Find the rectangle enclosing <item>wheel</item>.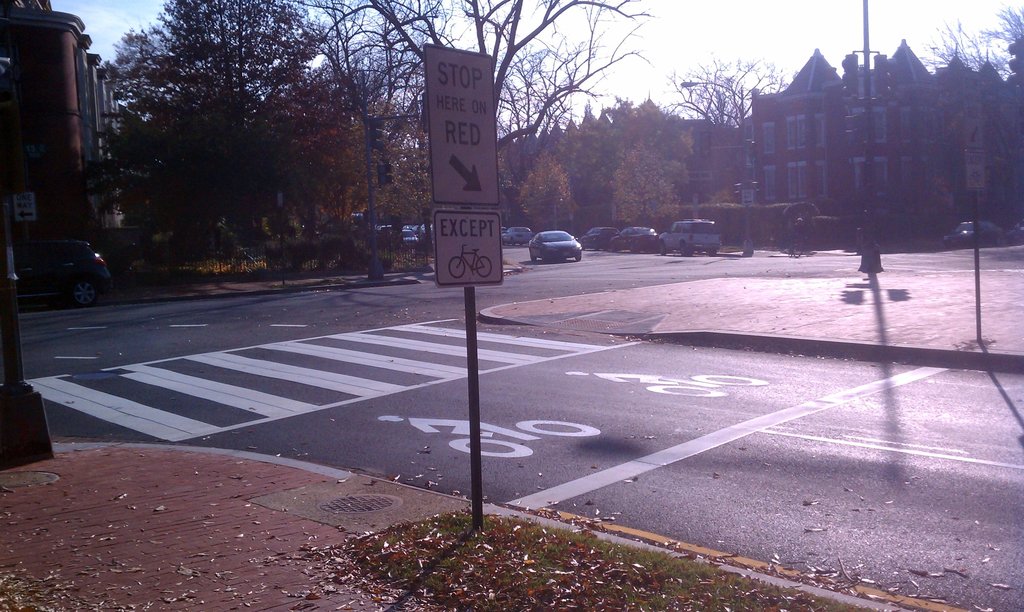
[447,258,468,278].
